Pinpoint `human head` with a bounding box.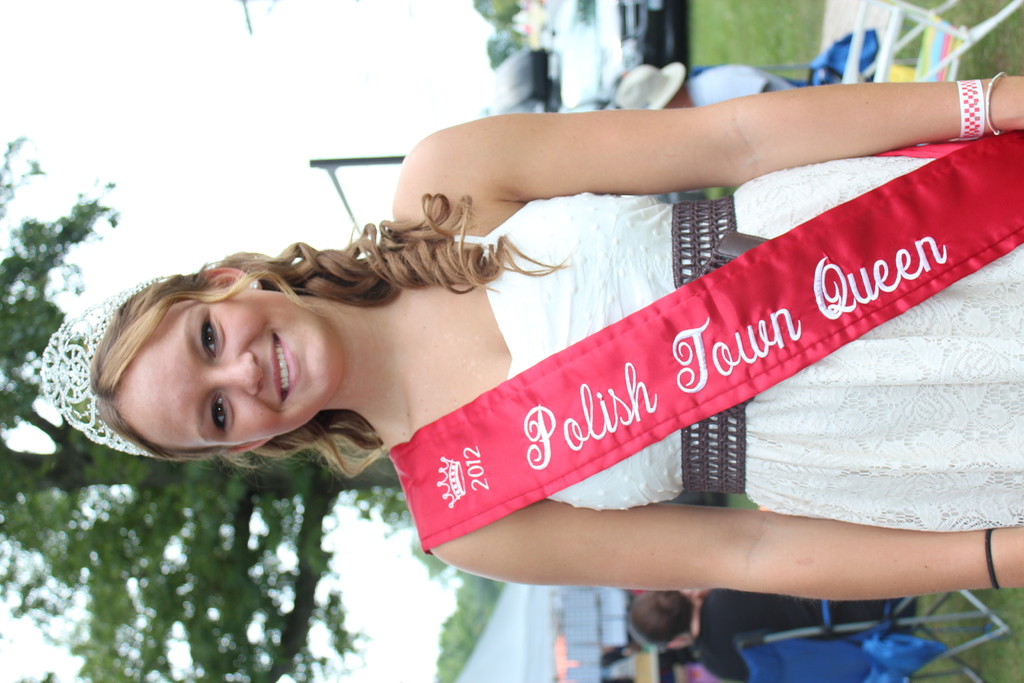
bbox(627, 589, 696, 652).
